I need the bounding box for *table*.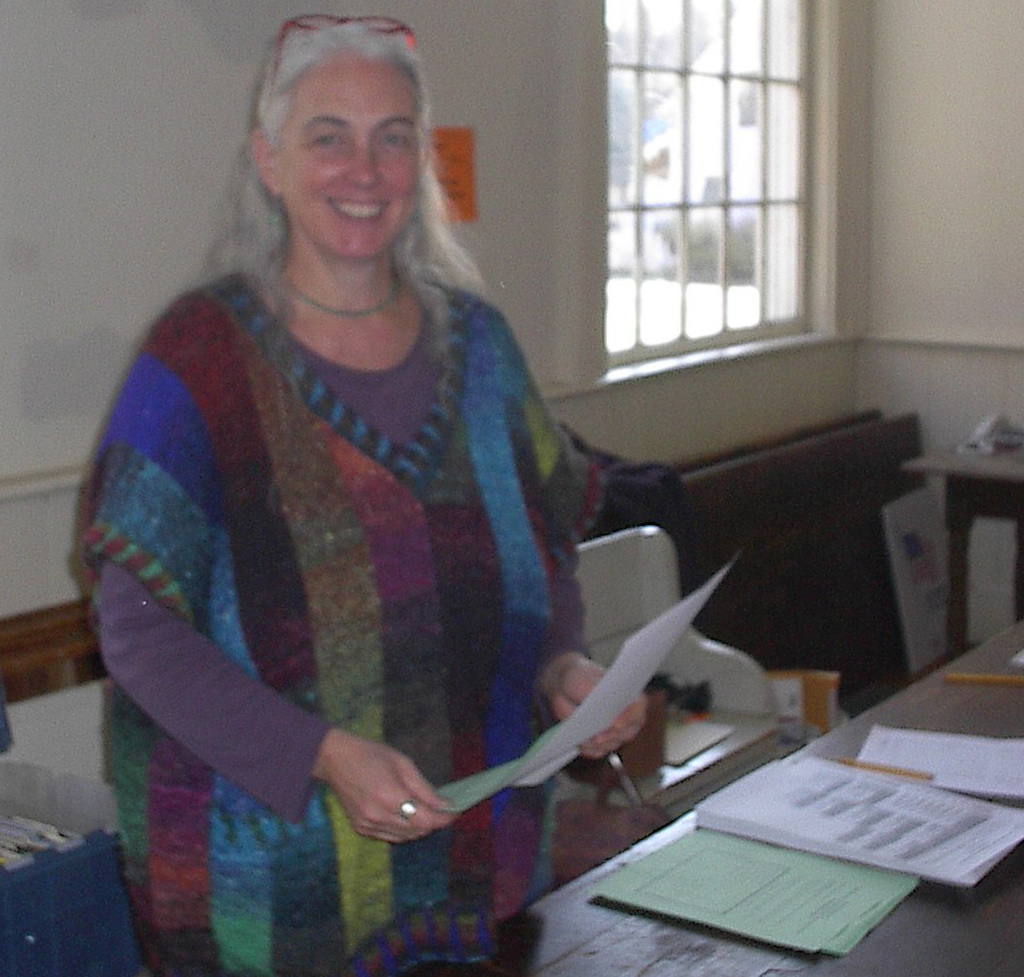
Here it is: (x1=411, y1=619, x2=1023, y2=976).
